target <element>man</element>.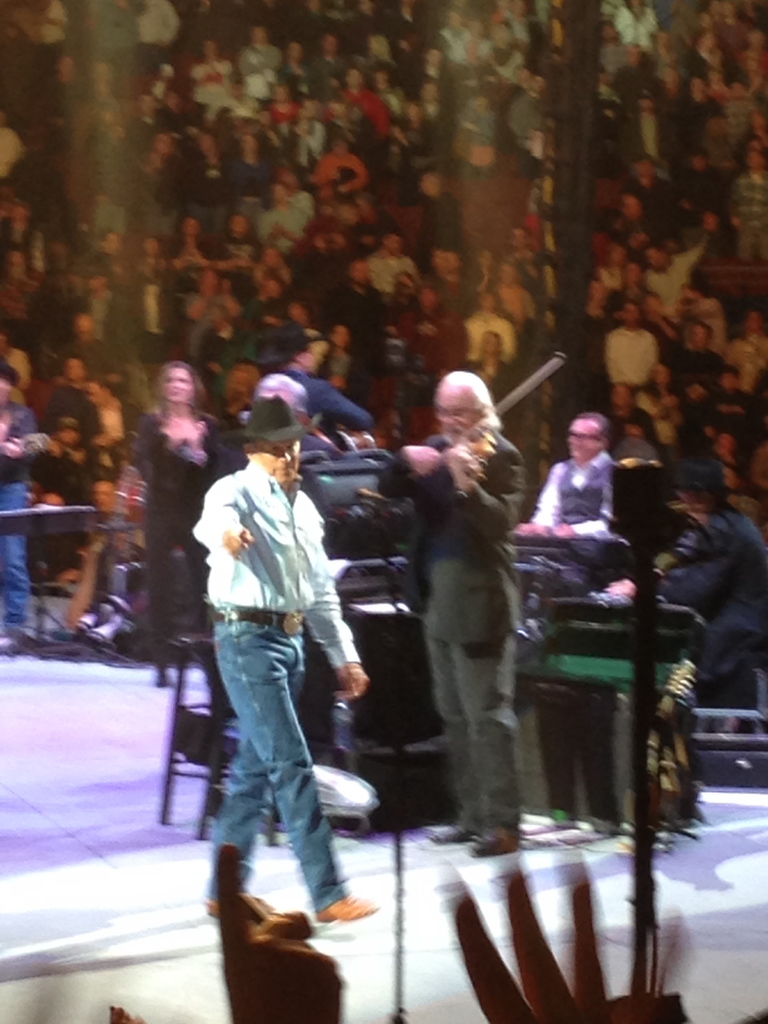
Target region: locate(515, 412, 612, 534).
